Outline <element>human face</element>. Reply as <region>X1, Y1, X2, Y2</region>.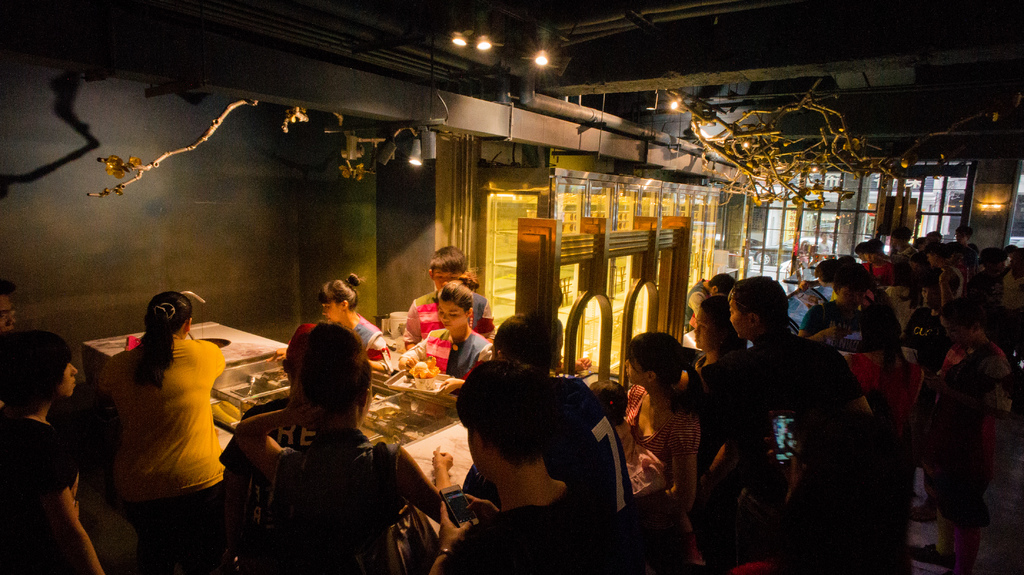
<region>1, 296, 16, 333</region>.
